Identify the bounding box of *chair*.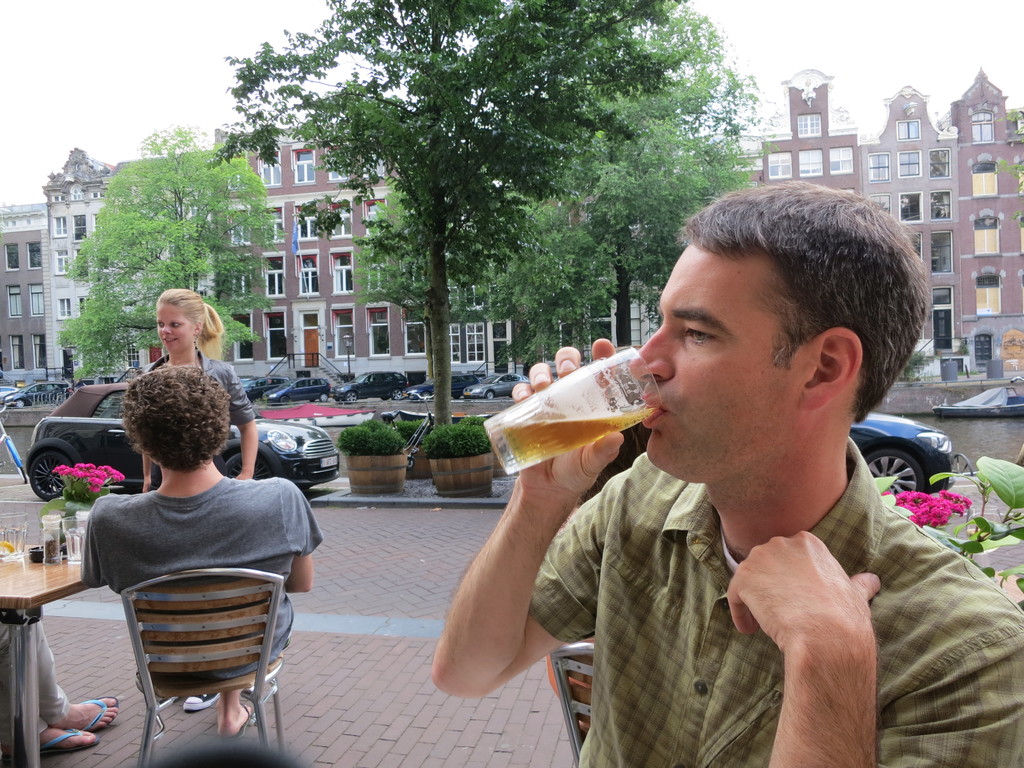
[x1=124, y1=570, x2=296, y2=767].
